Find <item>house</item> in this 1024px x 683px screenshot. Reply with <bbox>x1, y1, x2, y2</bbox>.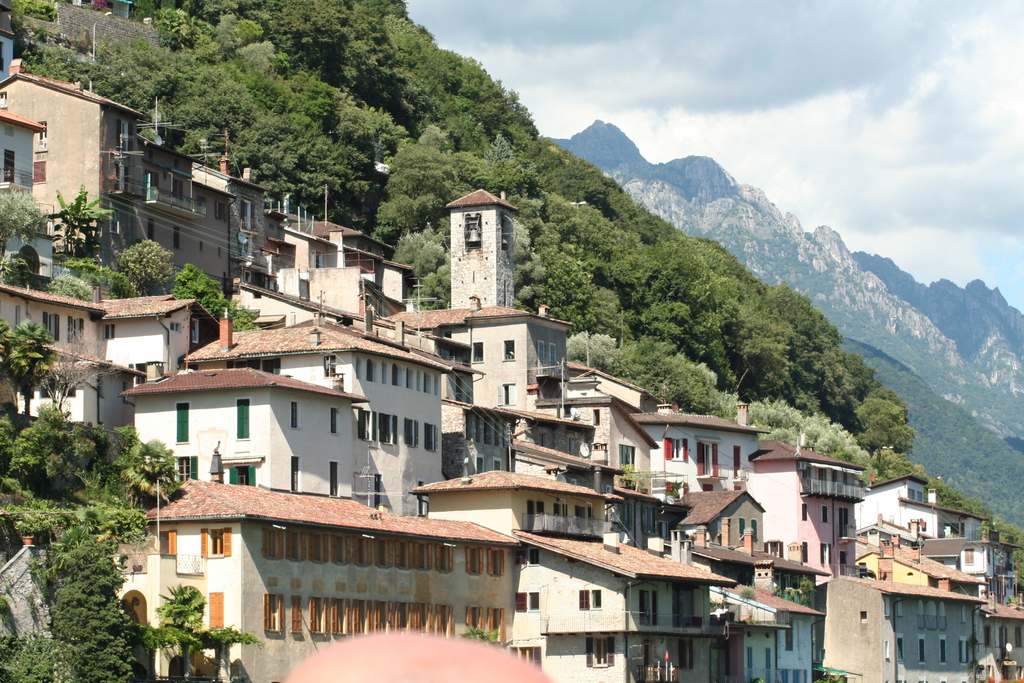
<bbox>854, 531, 988, 602</bbox>.
